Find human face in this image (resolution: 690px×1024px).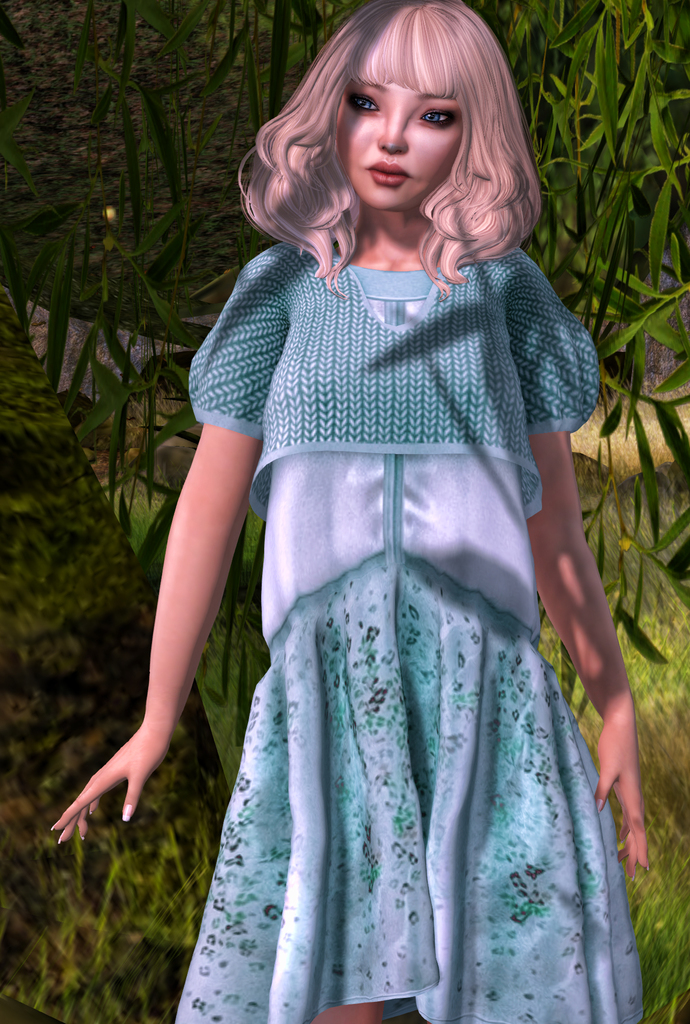
detection(336, 47, 466, 207).
